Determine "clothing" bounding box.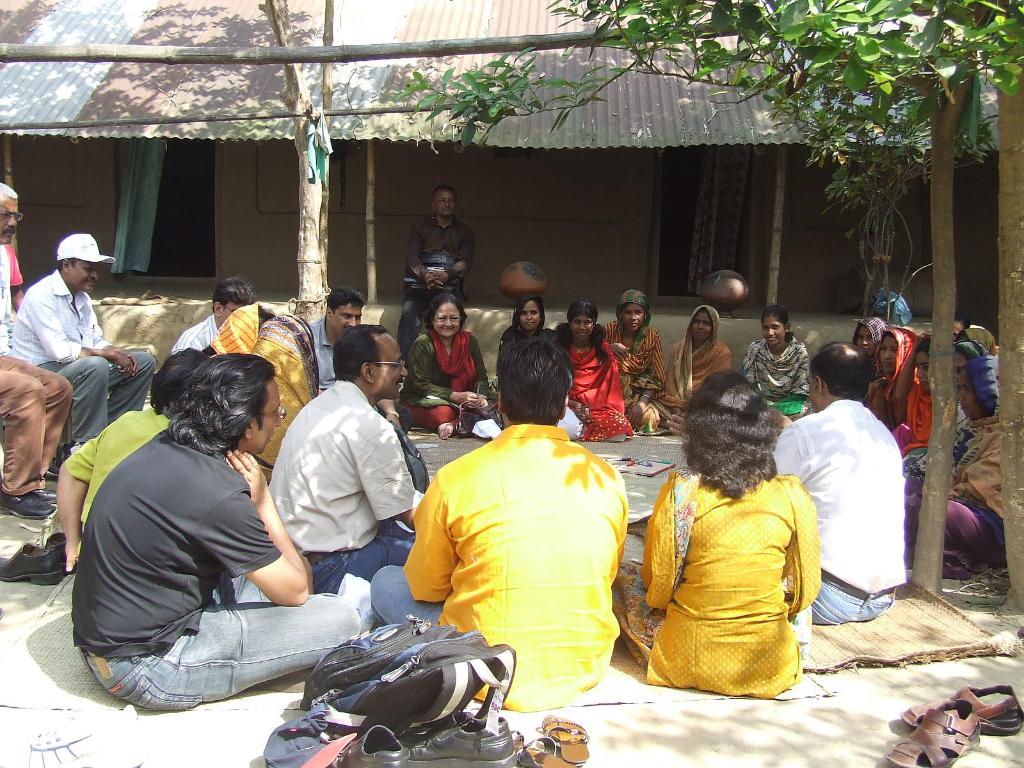
Determined: [851,320,892,378].
